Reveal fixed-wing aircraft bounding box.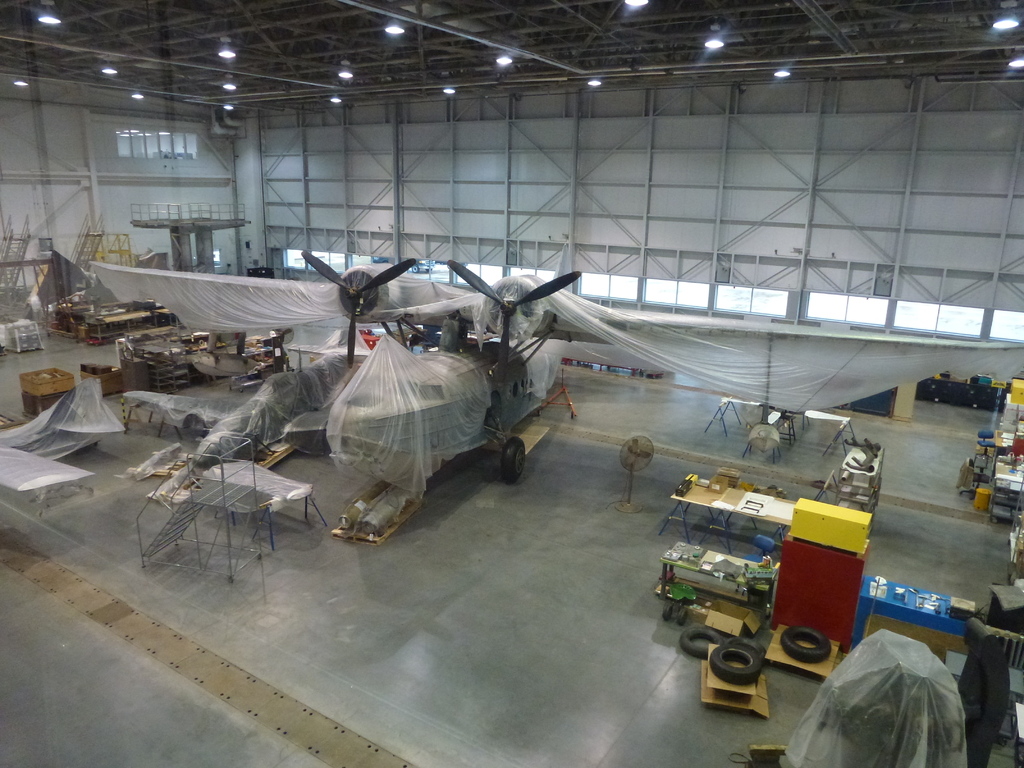
Revealed: x1=88, y1=253, x2=1023, y2=532.
